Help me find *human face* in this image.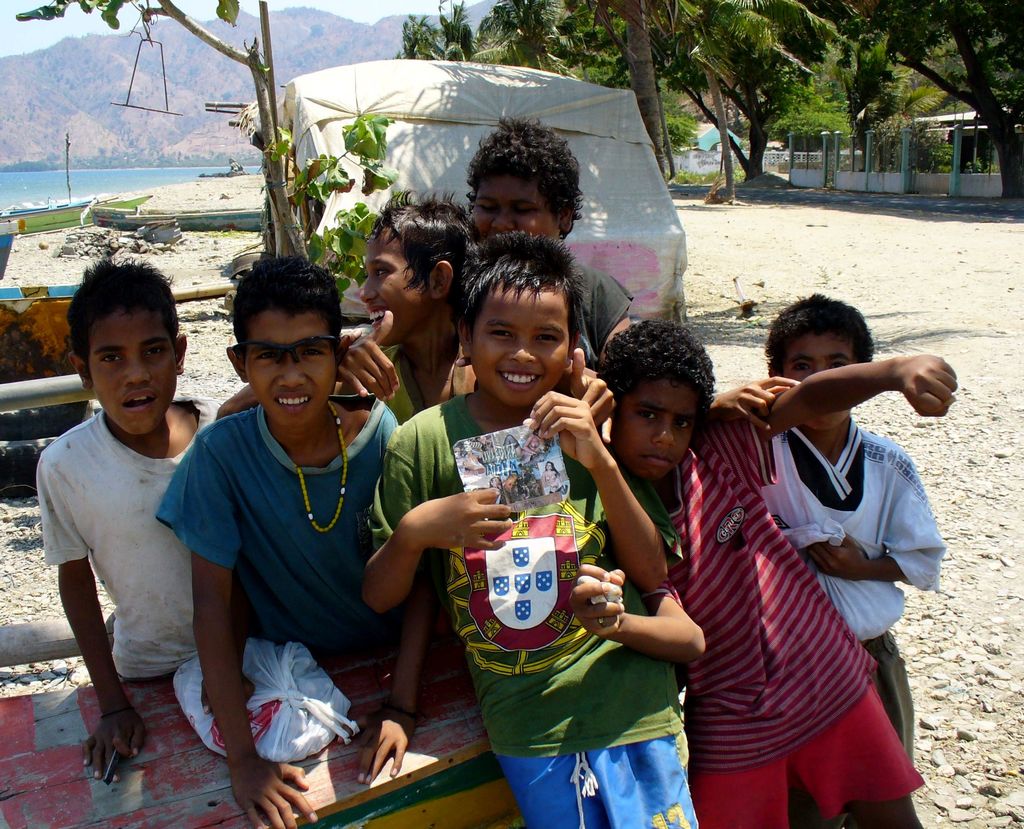
Found it: BBox(245, 319, 339, 423).
